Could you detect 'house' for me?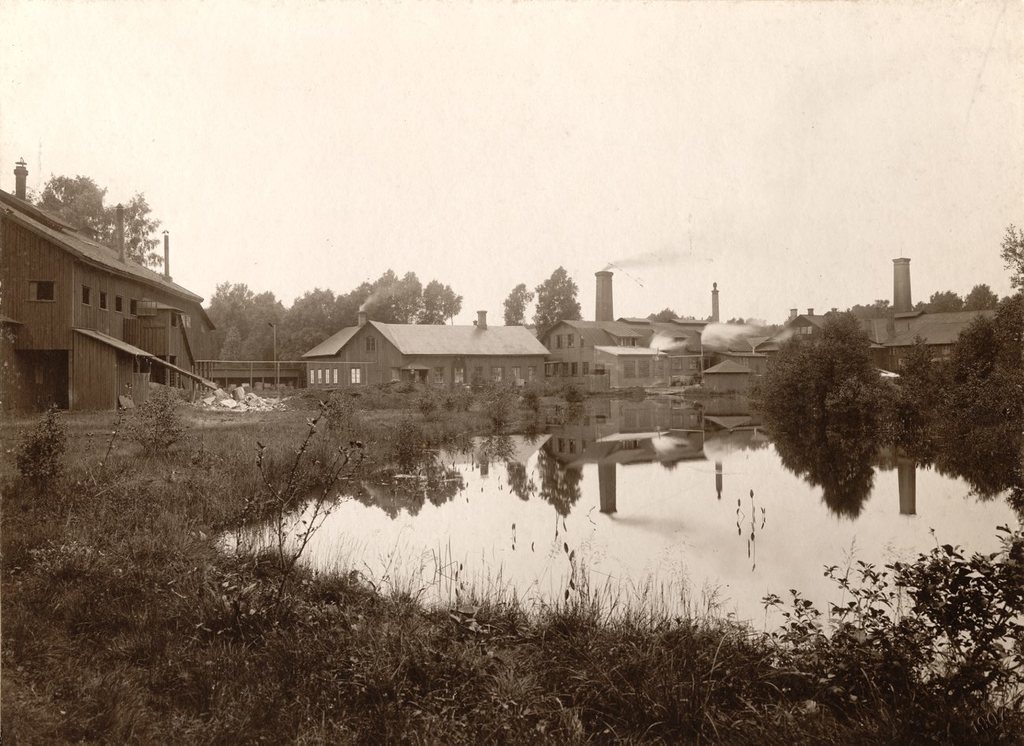
Detection result: x1=699 y1=390 x2=779 y2=447.
